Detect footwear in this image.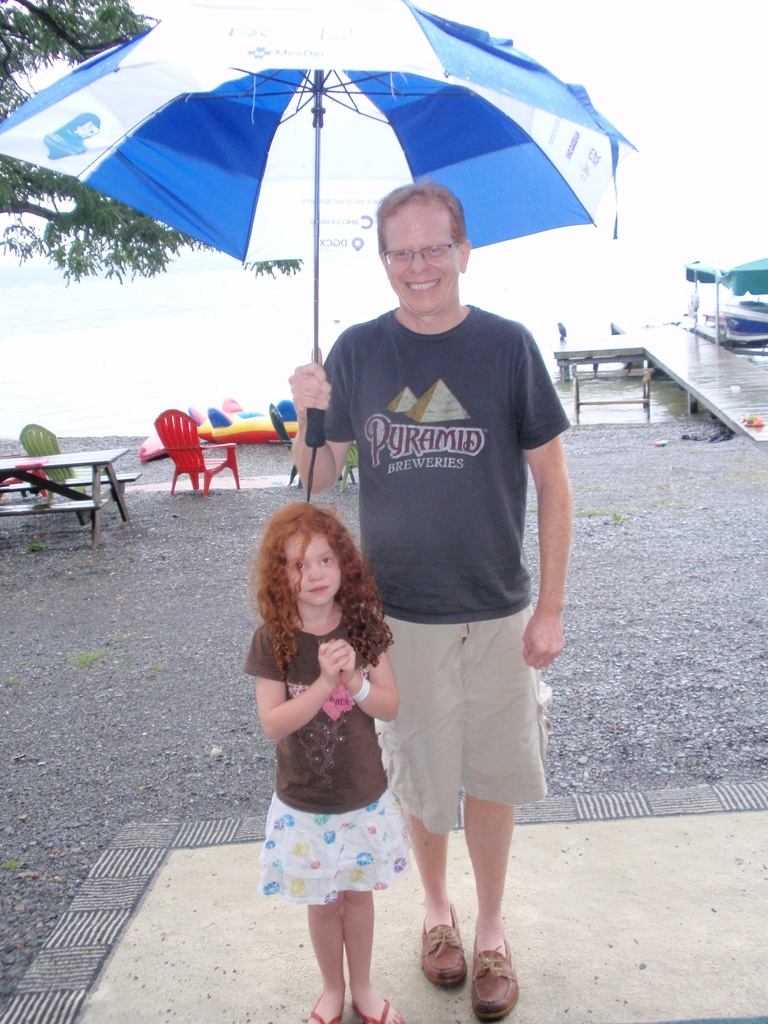
Detection: 413 900 470 989.
